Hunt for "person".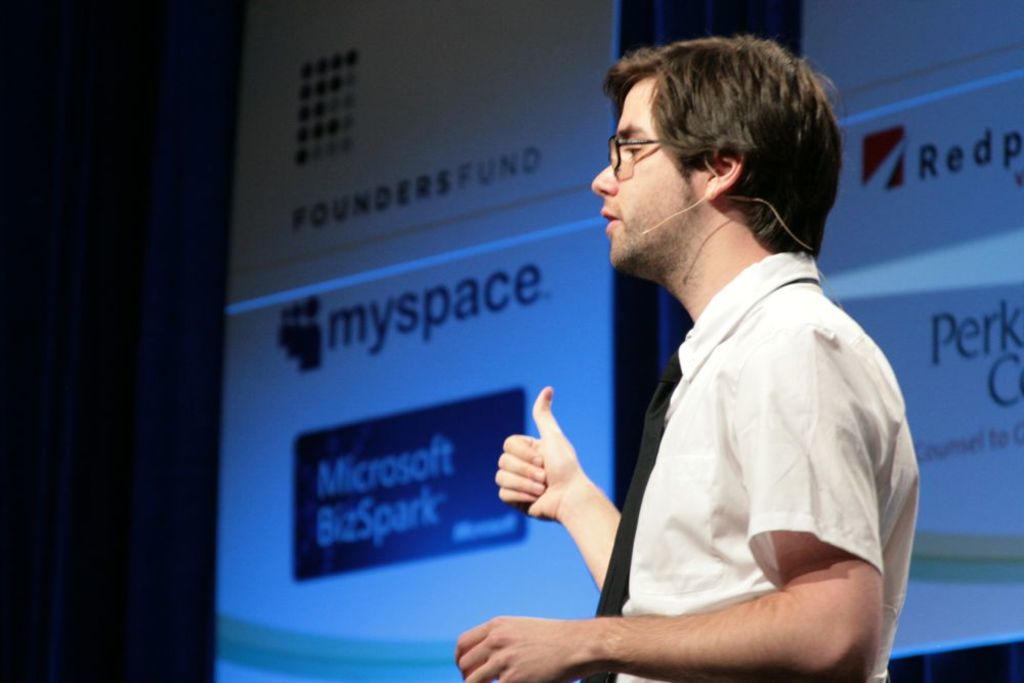
Hunted down at region(458, 32, 925, 682).
